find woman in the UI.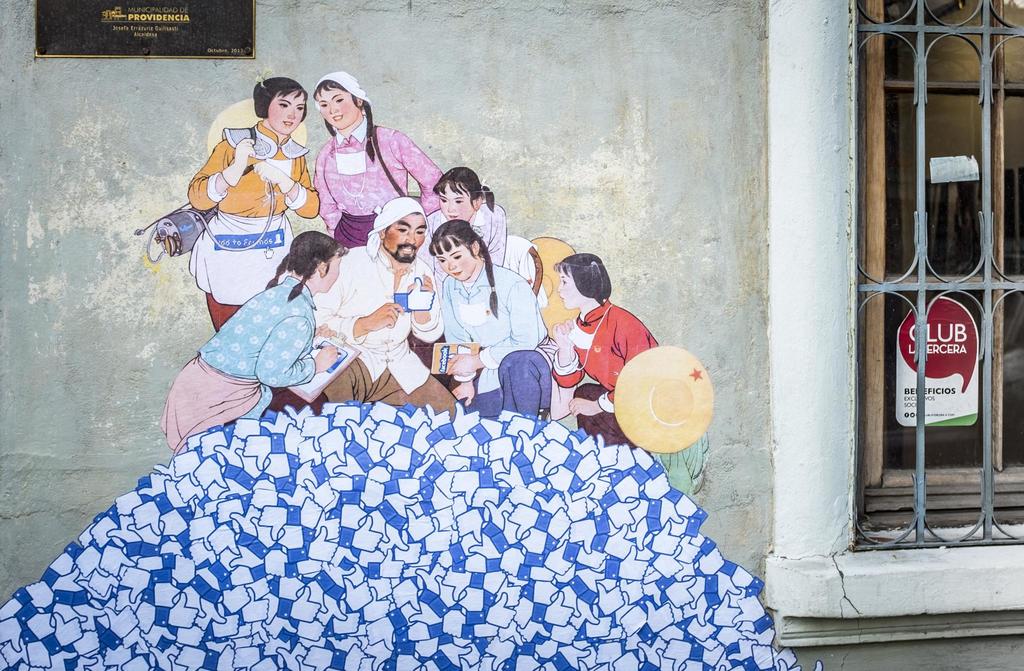
UI element at x1=186 y1=72 x2=319 y2=328.
